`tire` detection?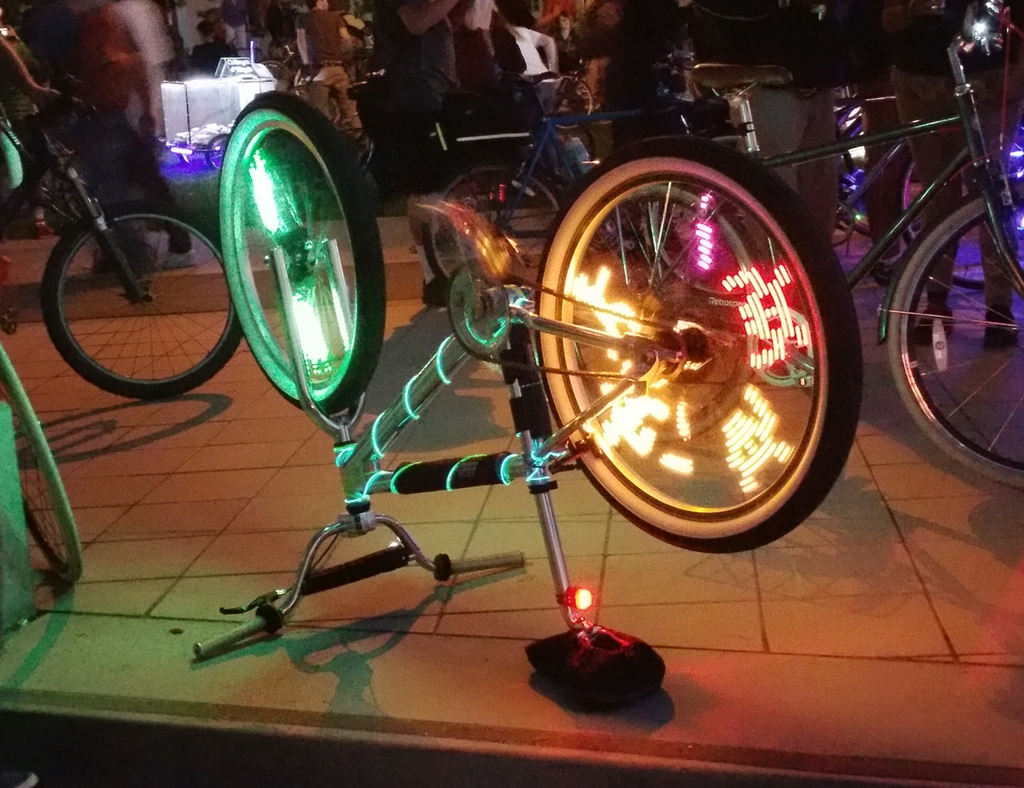
l=258, t=59, r=291, b=81
